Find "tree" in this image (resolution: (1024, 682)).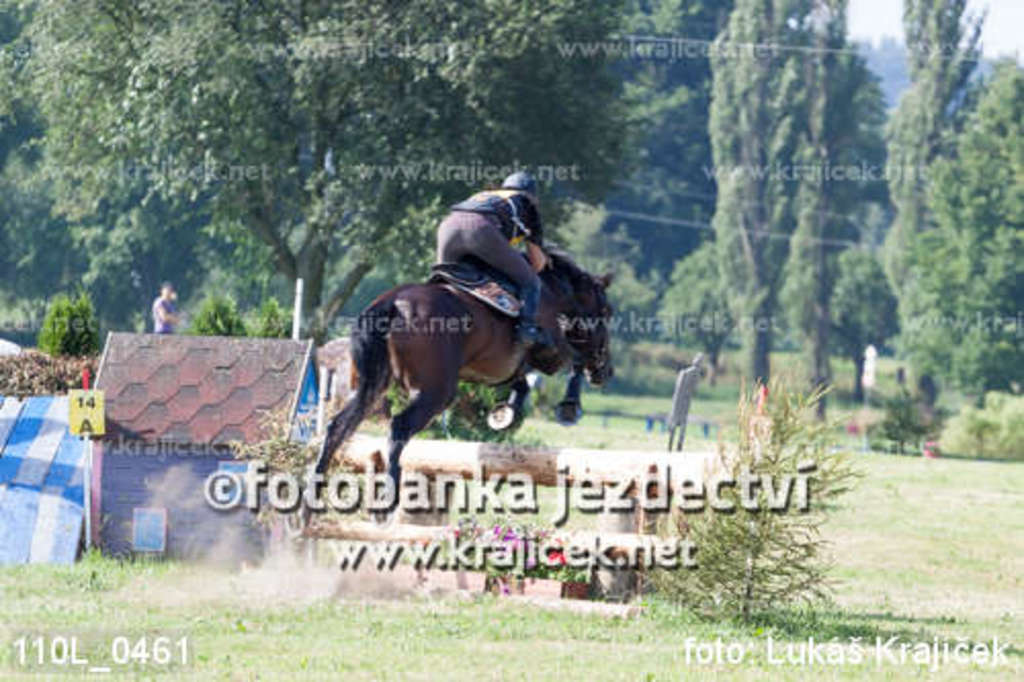
x1=782 y1=0 x2=842 y2=406.
